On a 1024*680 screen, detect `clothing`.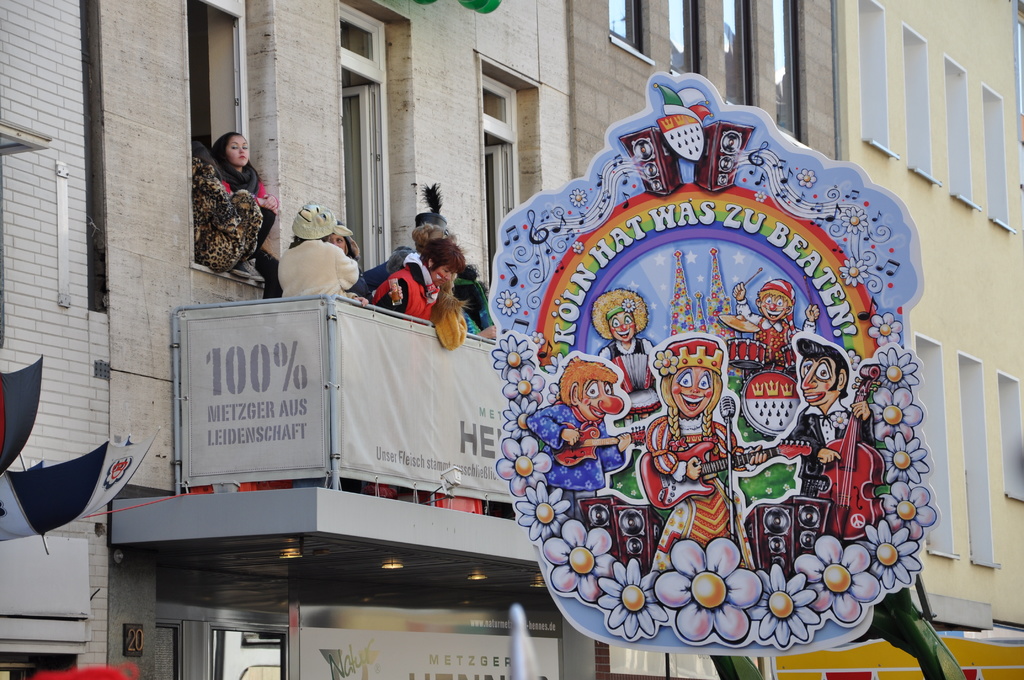
[left=526, top=393, right=631, bottom=489].
